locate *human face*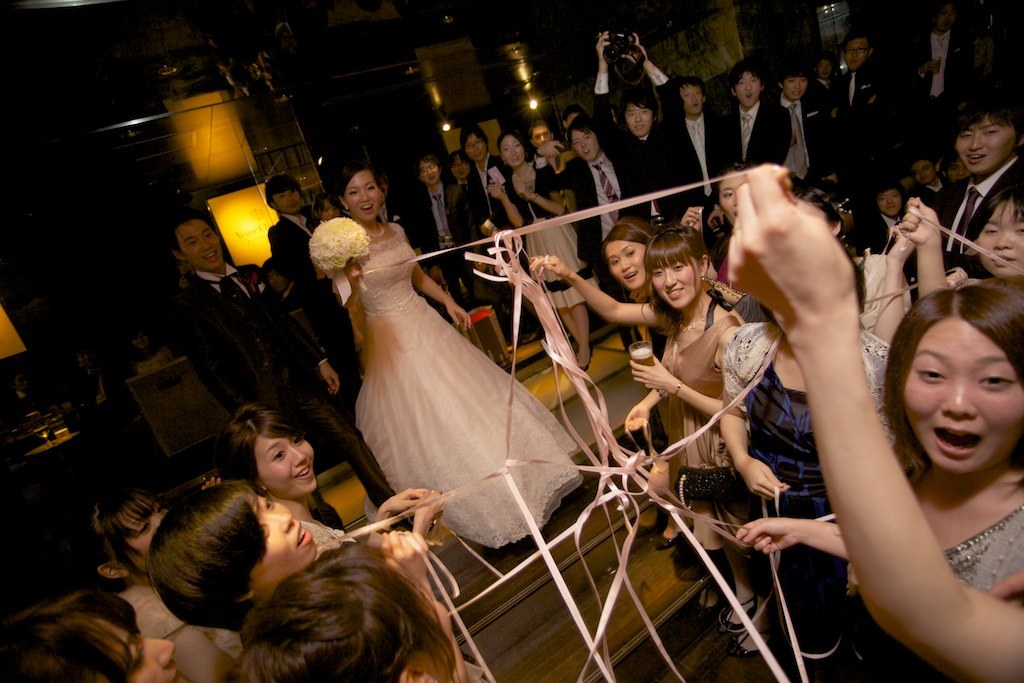
rect(242, 490, 316, 602)
